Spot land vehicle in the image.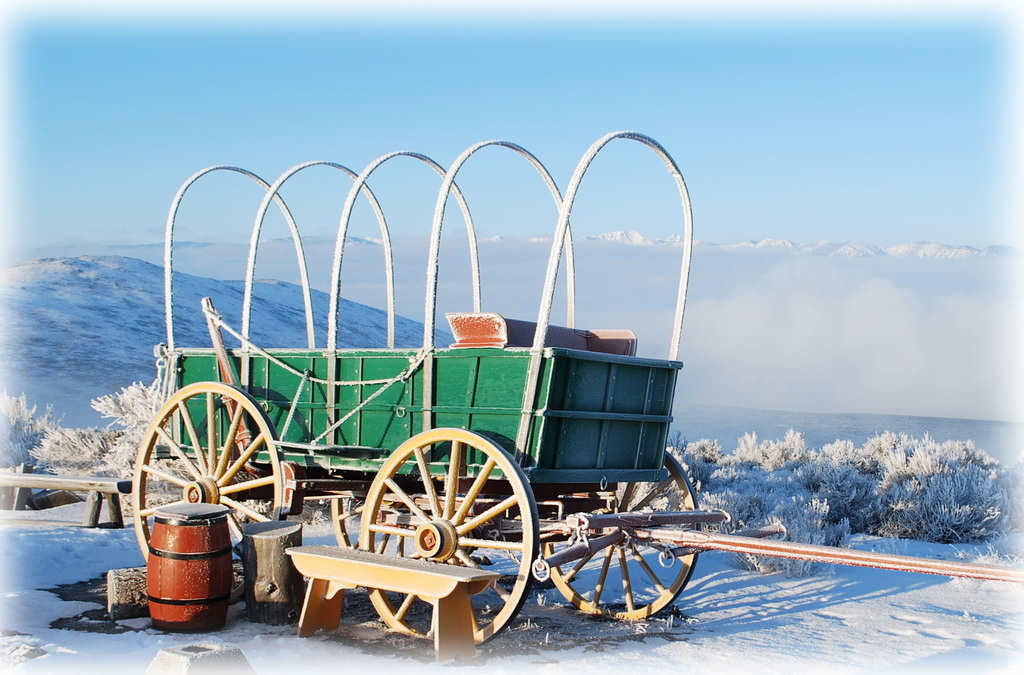
land vehicle found at 104/161/702/599.
